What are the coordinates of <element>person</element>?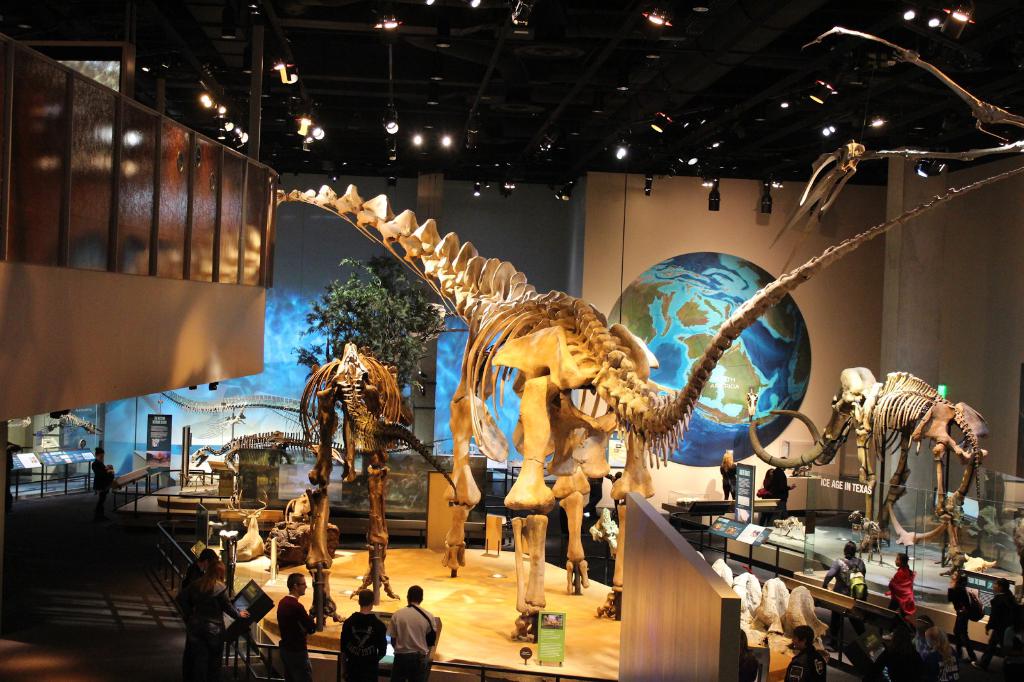
BBox(778, 621, 833, 681).
